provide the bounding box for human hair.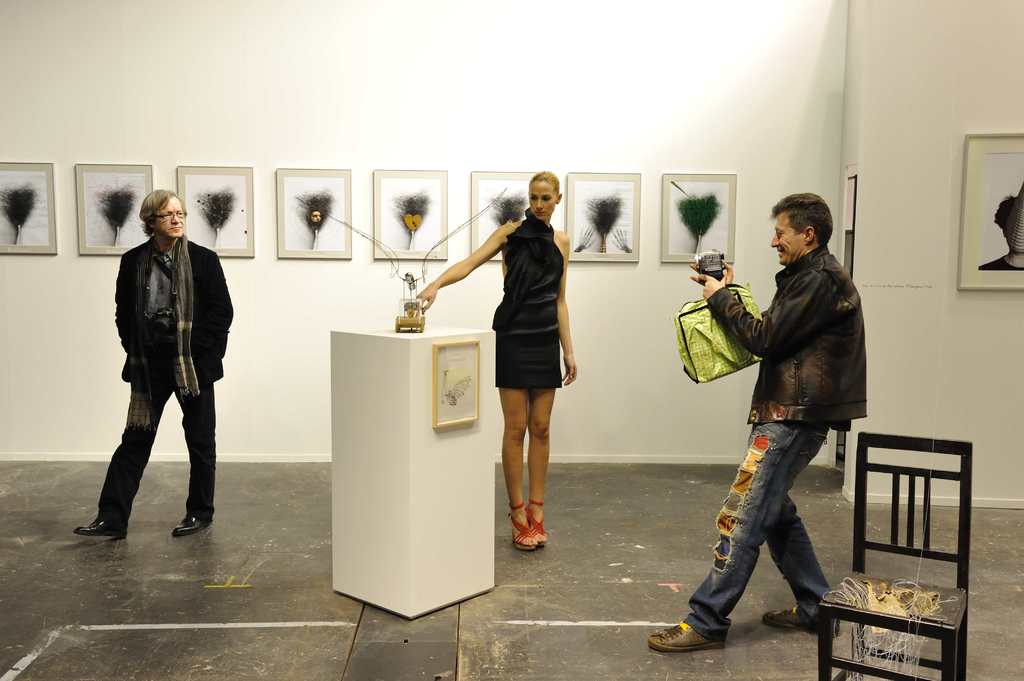
770 191 842 261.
